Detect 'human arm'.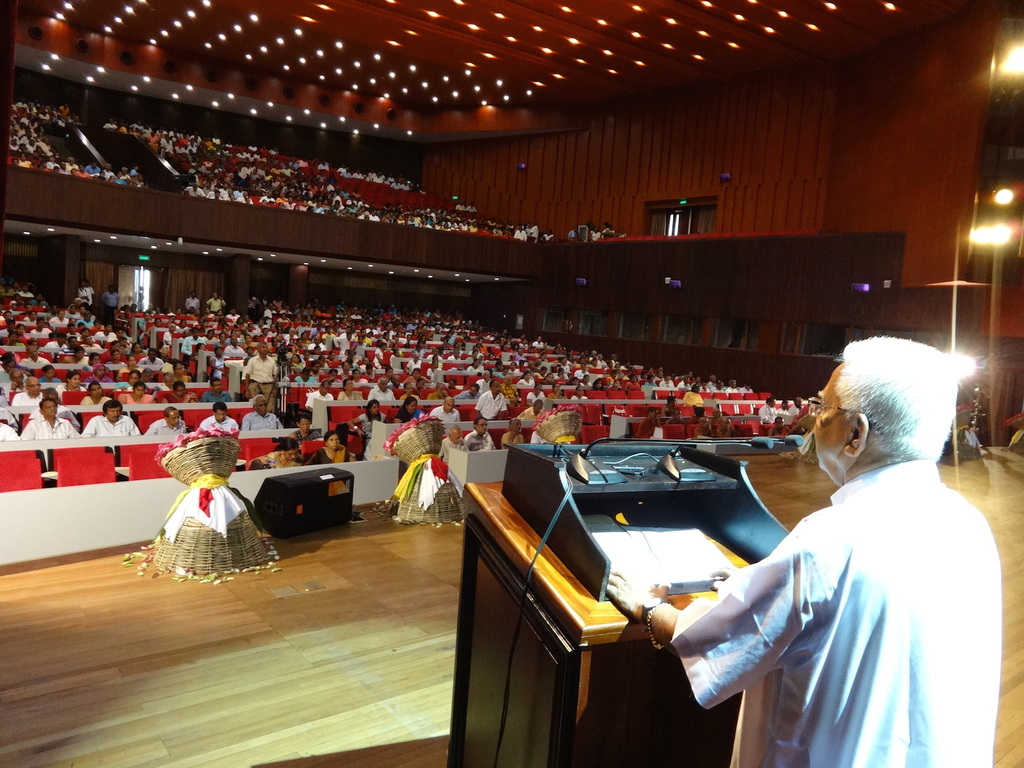
Detected at crop(226, 394, 233, 402).
